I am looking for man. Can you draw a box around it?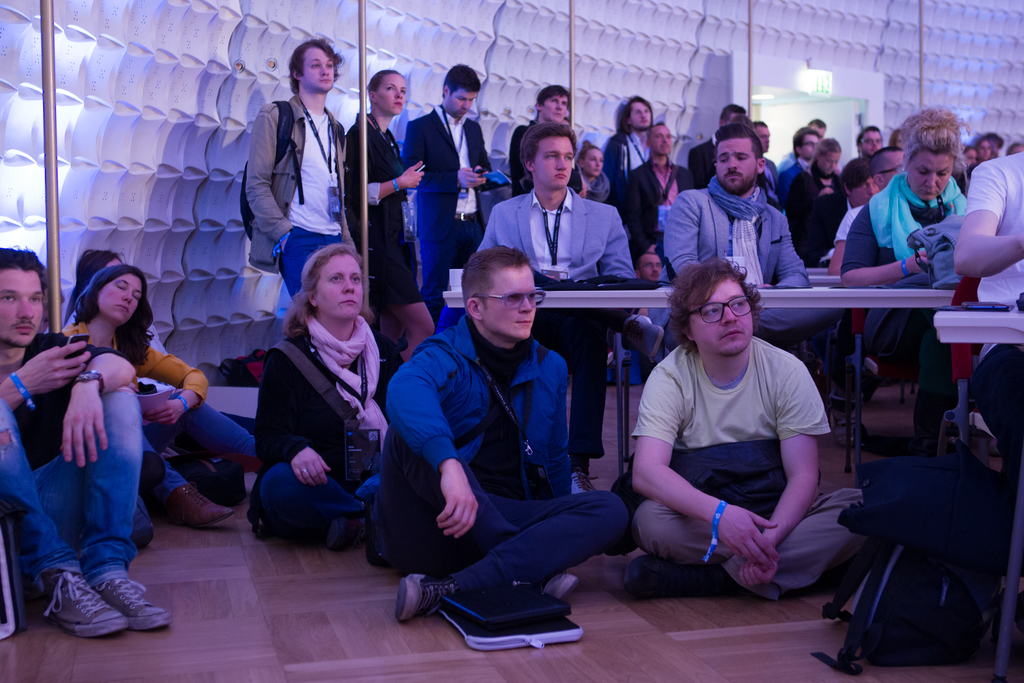
Sure, the bounding box is [x1=771, y1=126, x2=833, y2=220].
